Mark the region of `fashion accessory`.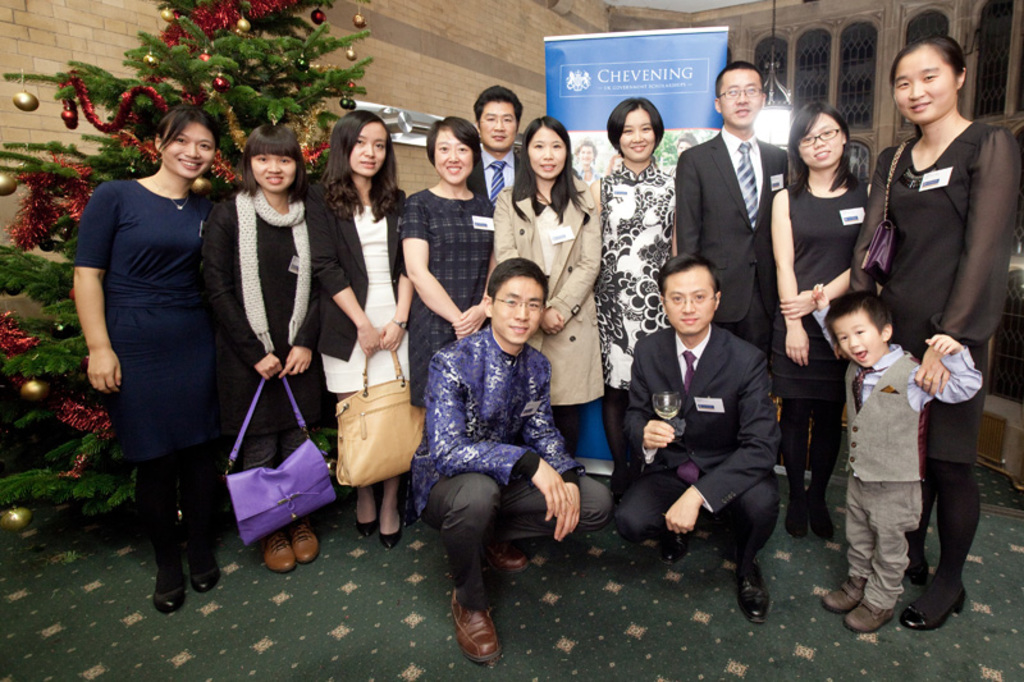
Region: box=[799, 124, 845, 151].
